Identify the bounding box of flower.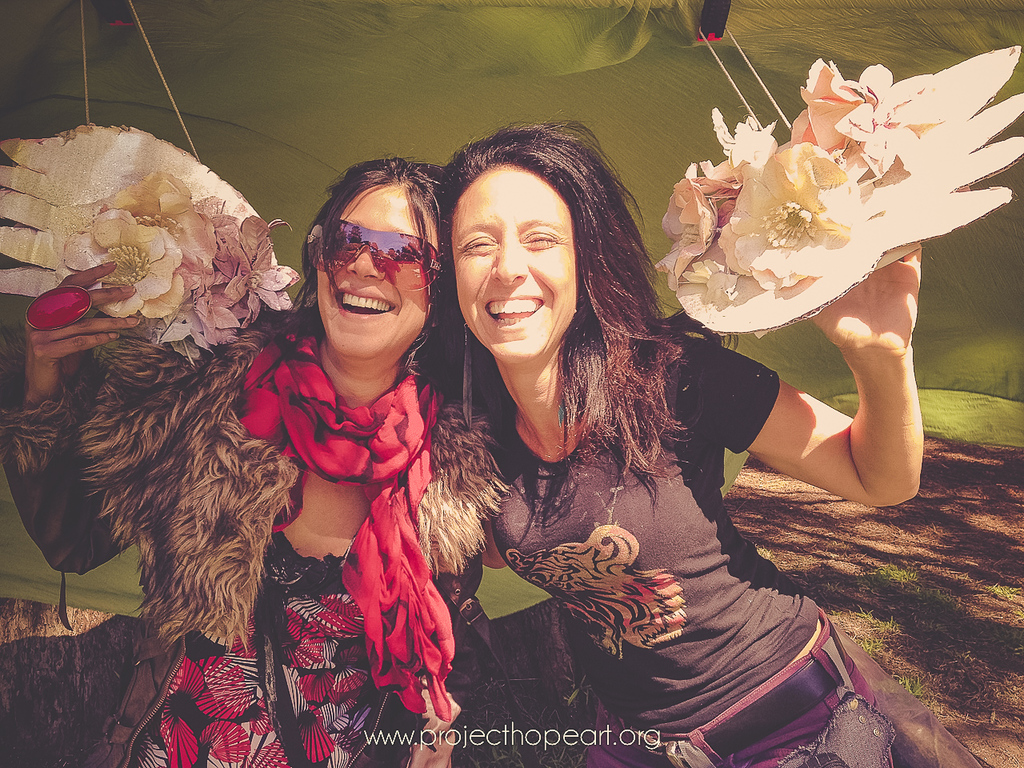
(62, 210, 182, 314).
